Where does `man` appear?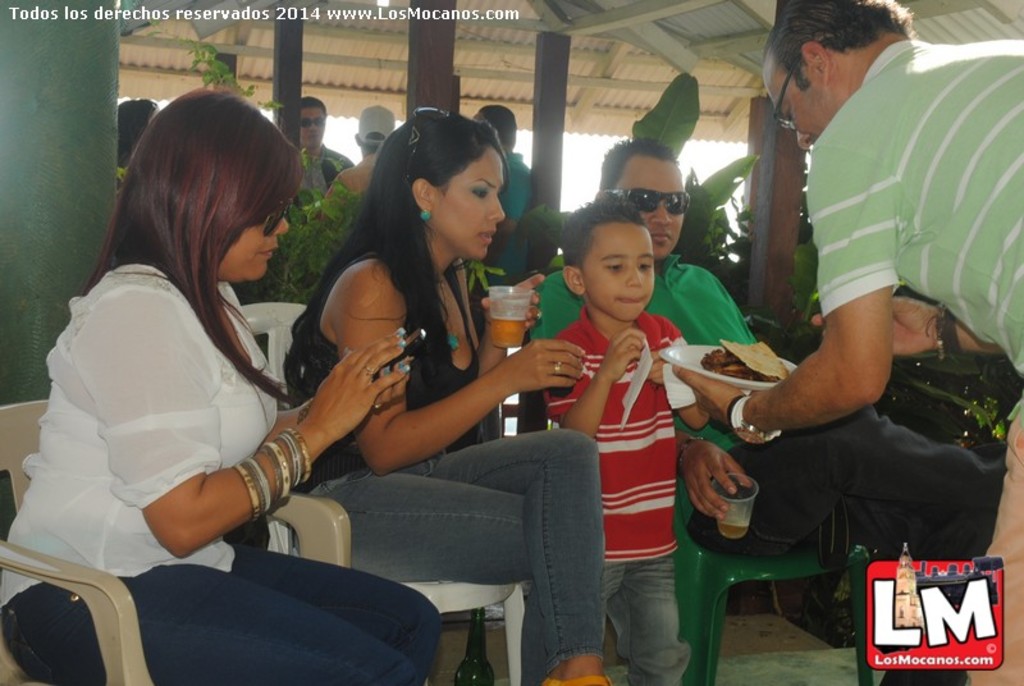
Appears at crop(340, 106, 404, 192).
